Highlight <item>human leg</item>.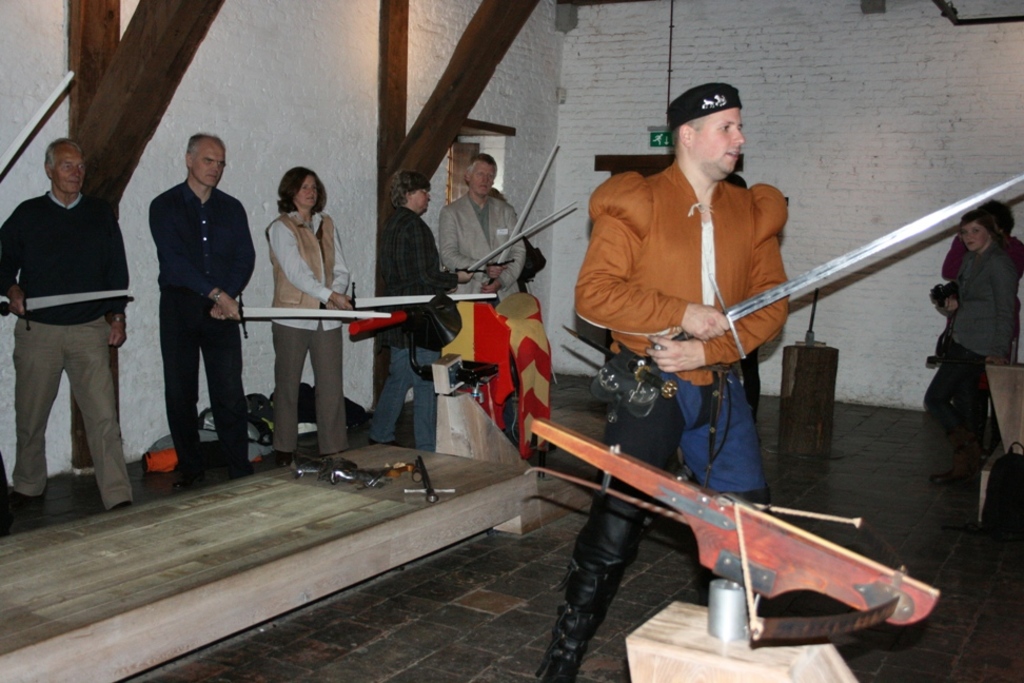
Highlighted region: box=[682, 358, 772, 502].
